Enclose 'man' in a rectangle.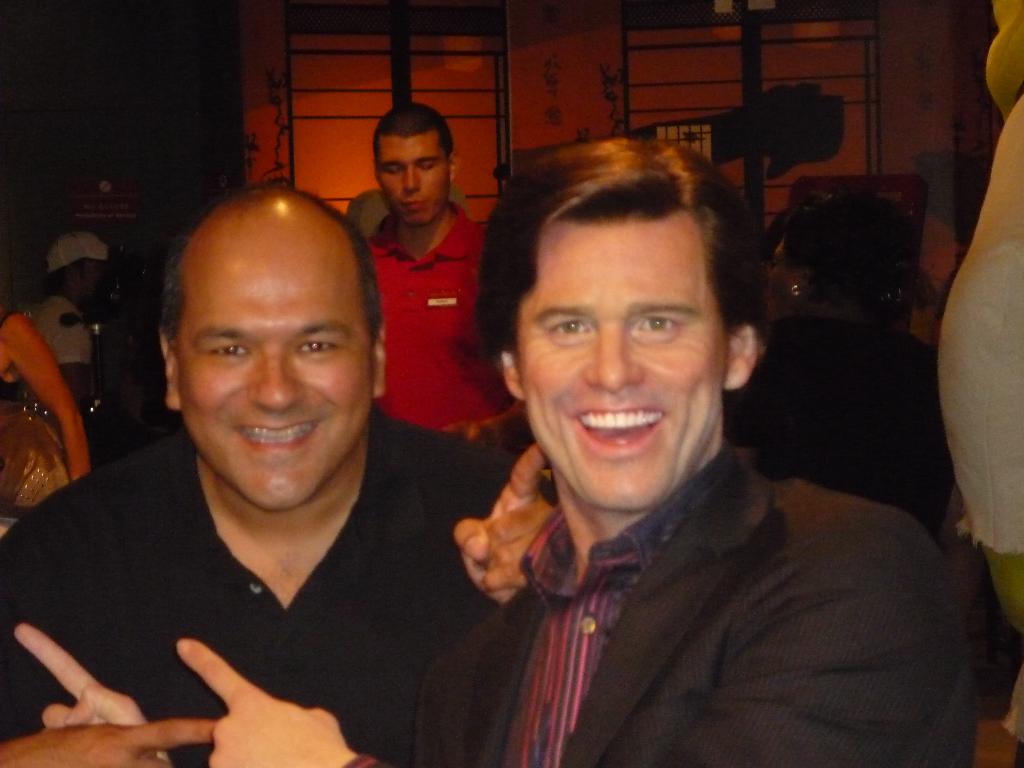
[16,214,134,433].
